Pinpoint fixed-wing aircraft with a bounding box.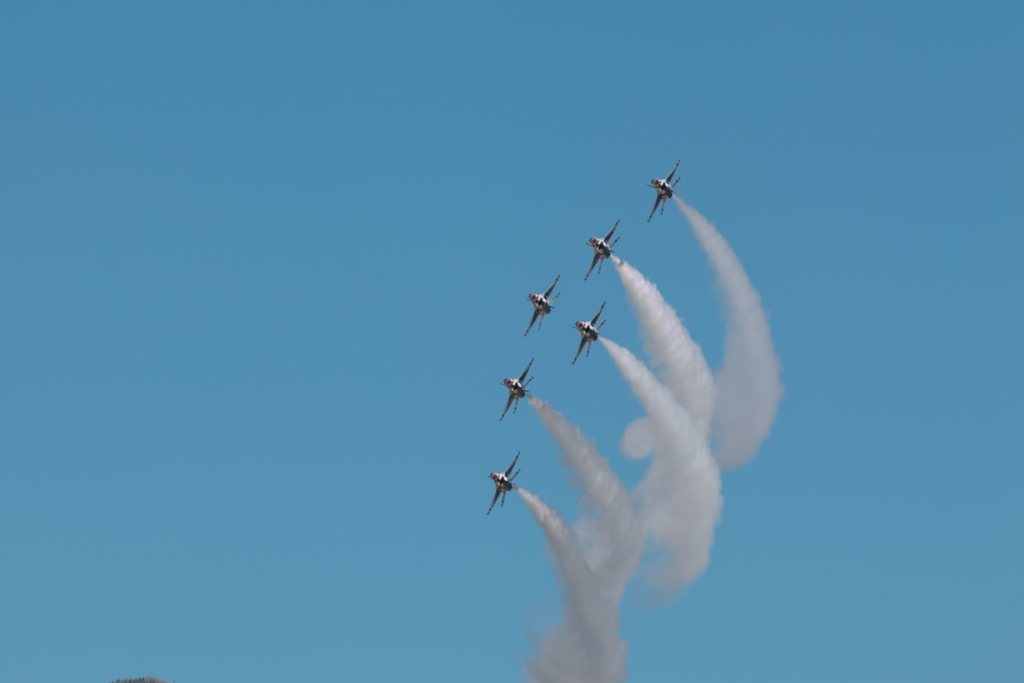
BBox(499, 359, 535, 424).
